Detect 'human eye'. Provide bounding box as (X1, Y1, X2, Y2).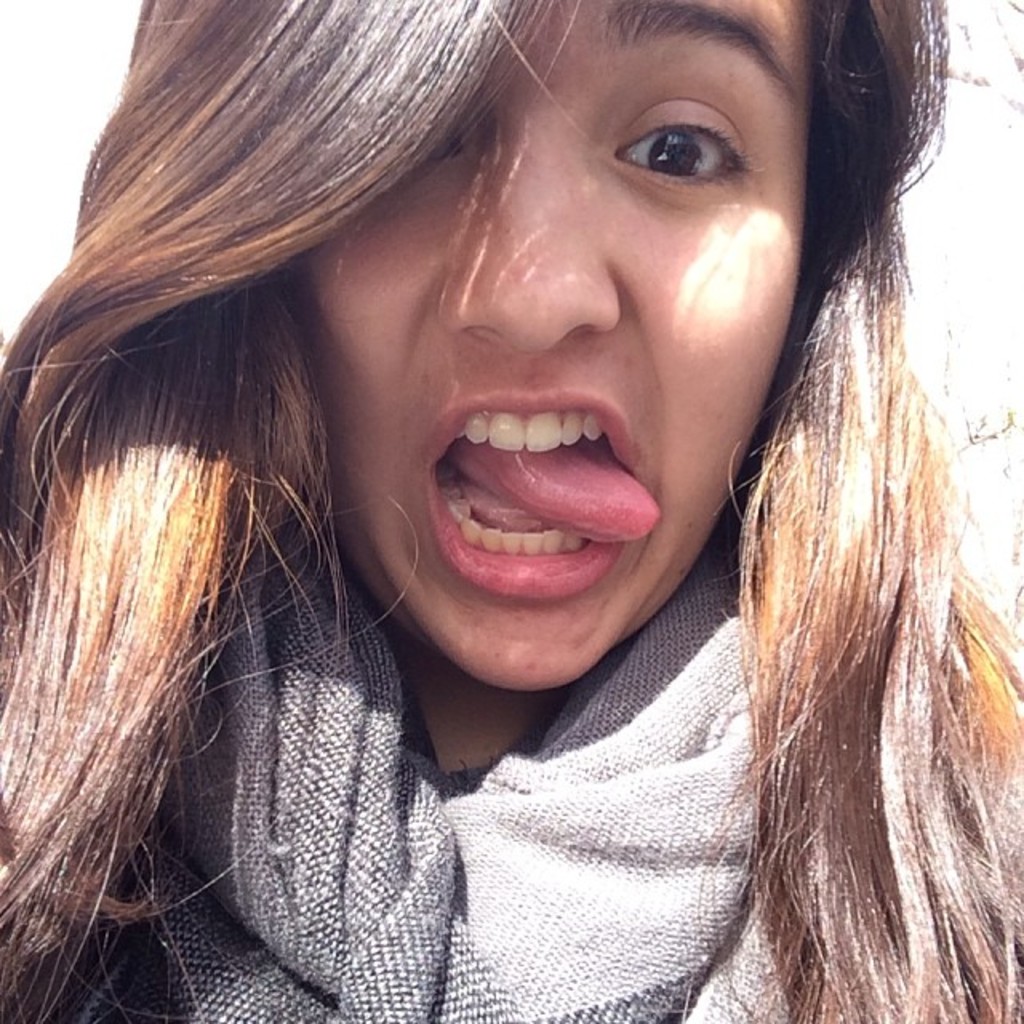
(606, 93, 747, 197).
